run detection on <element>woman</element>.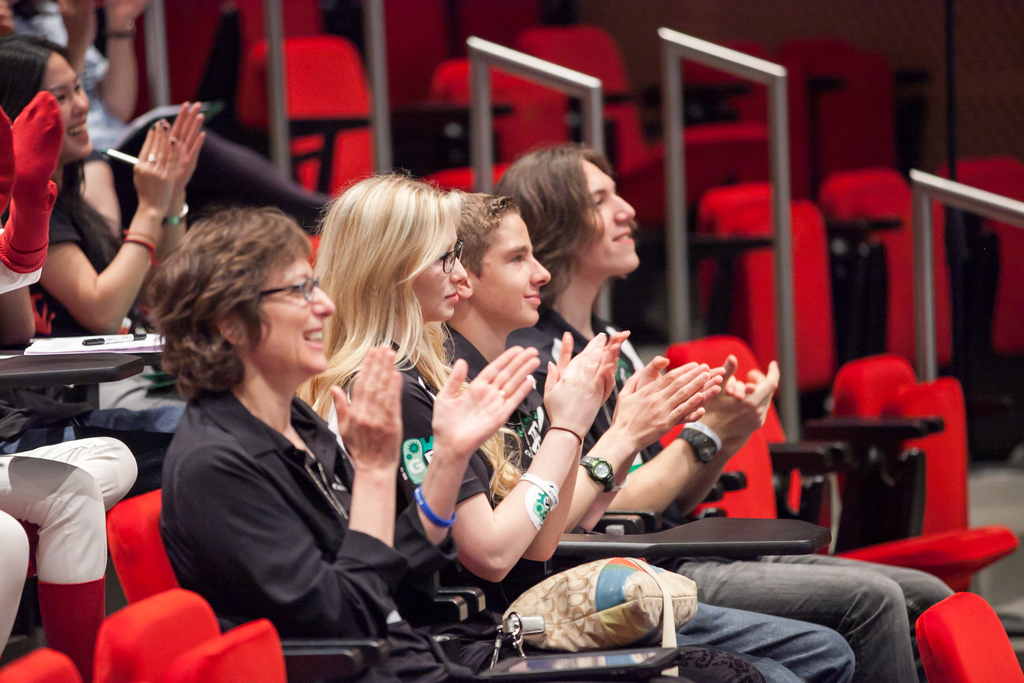
Result: pyautogui.locateOnScreen(0, 31, 209, 475).
